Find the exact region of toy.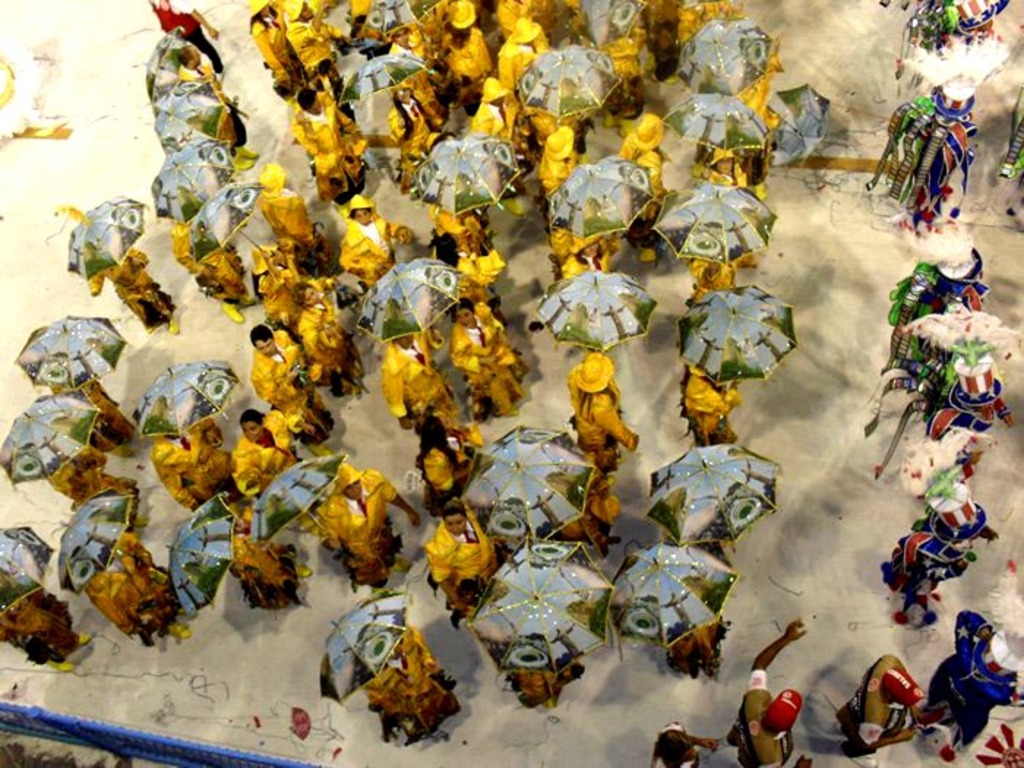
Exact region: 433 290 538 423.
